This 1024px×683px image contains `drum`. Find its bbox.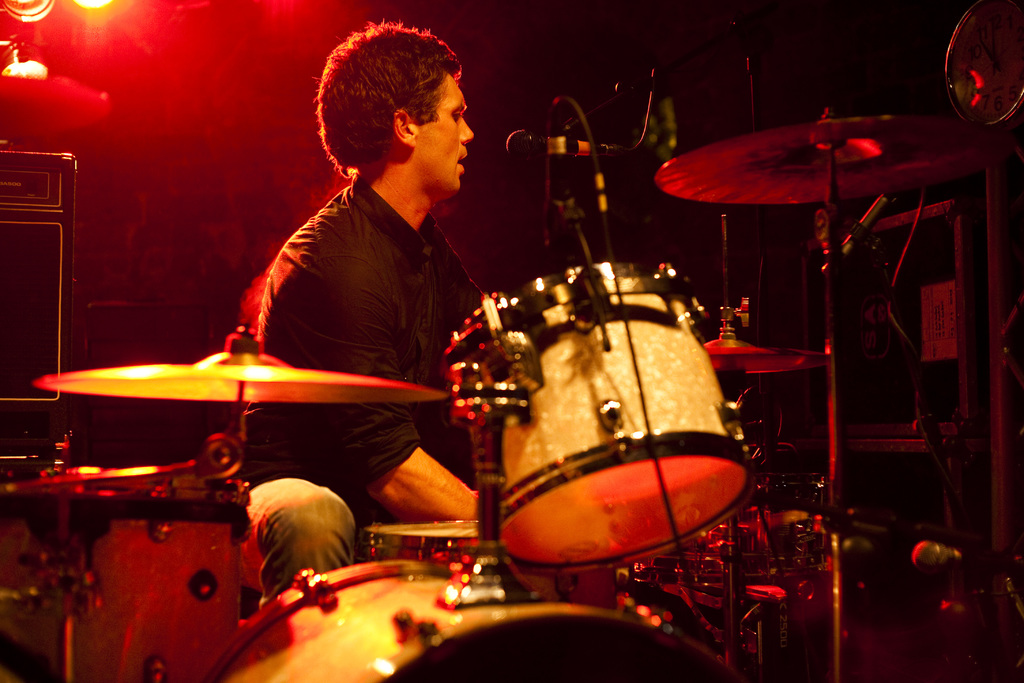
735 459 829 581.
